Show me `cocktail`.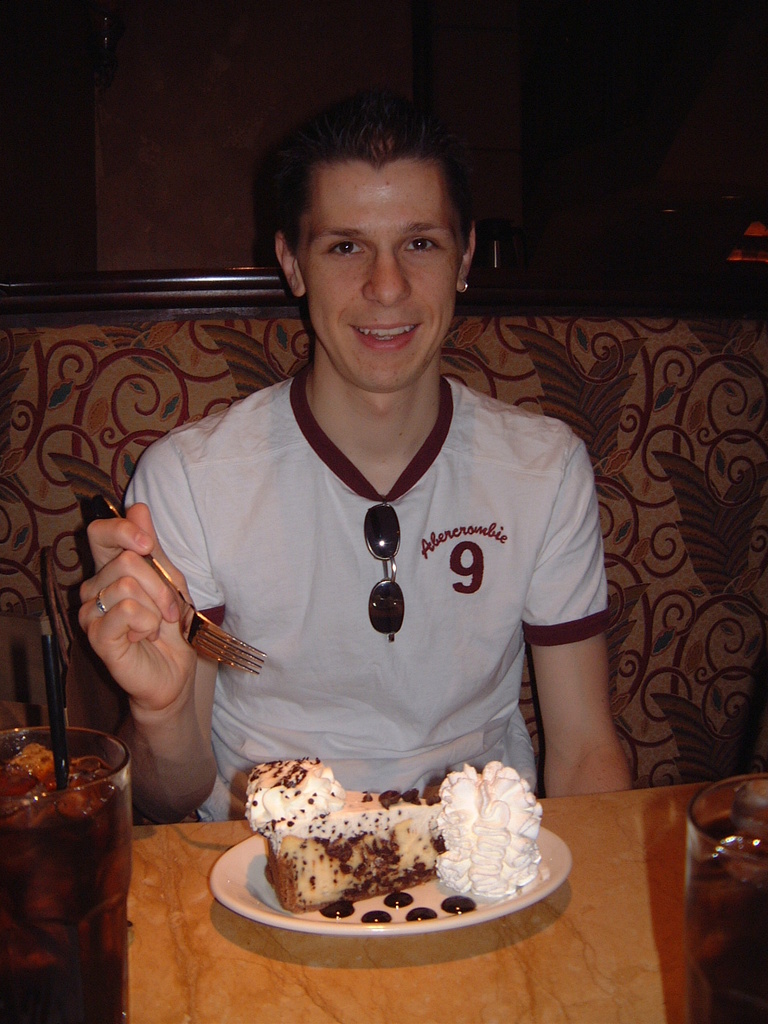
`cocktail` is here: [left=682, top=770, right=767, bottom=1023].
